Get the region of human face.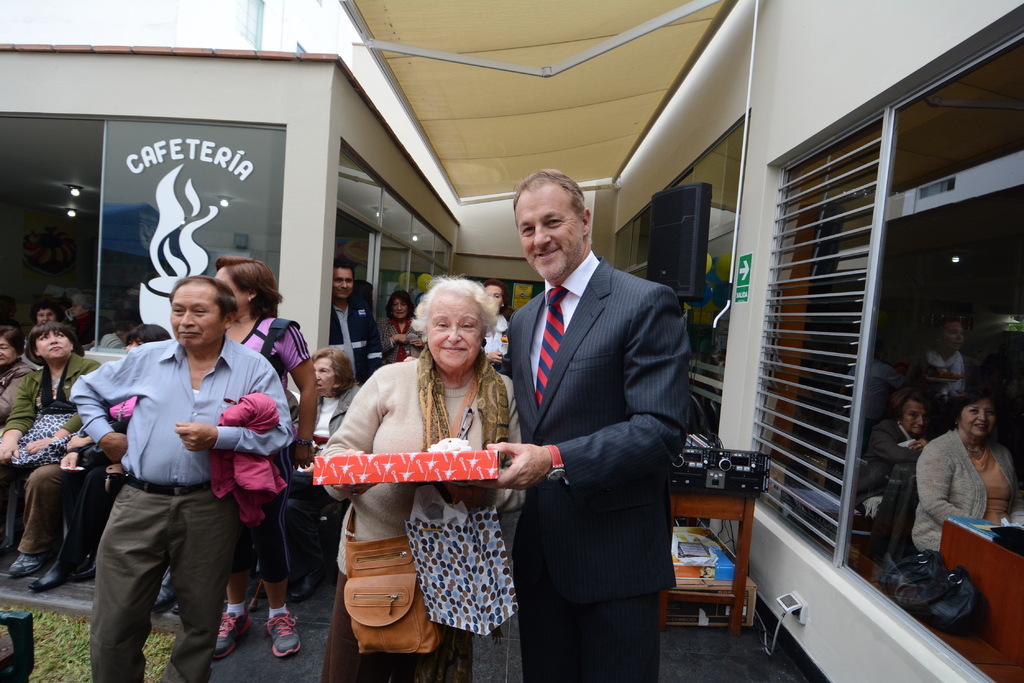
rect(213, 267, 247, 314).
